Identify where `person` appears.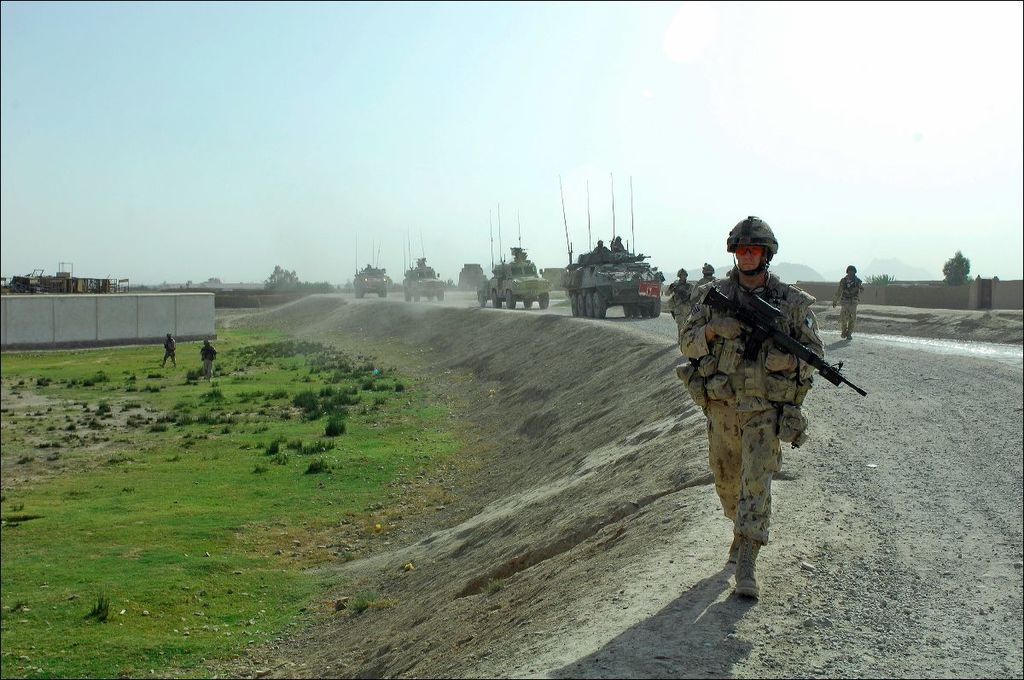
Appears at pyautogui.locateOnScreen(694, 260, 718, 289).
